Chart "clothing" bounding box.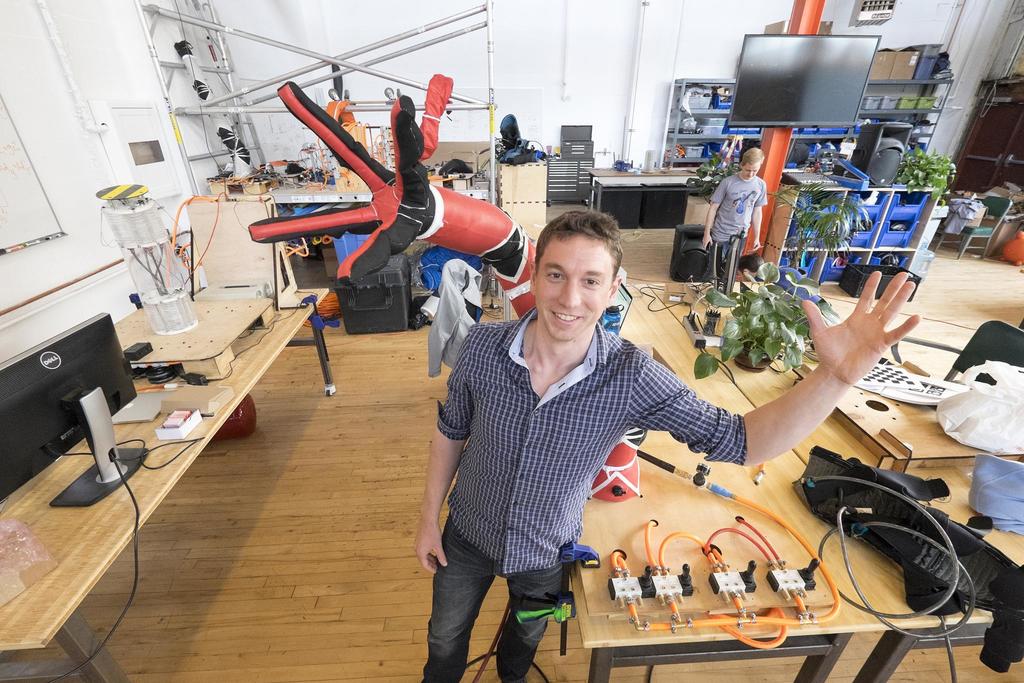
Charted: rect(424, 516, 561, 682).
